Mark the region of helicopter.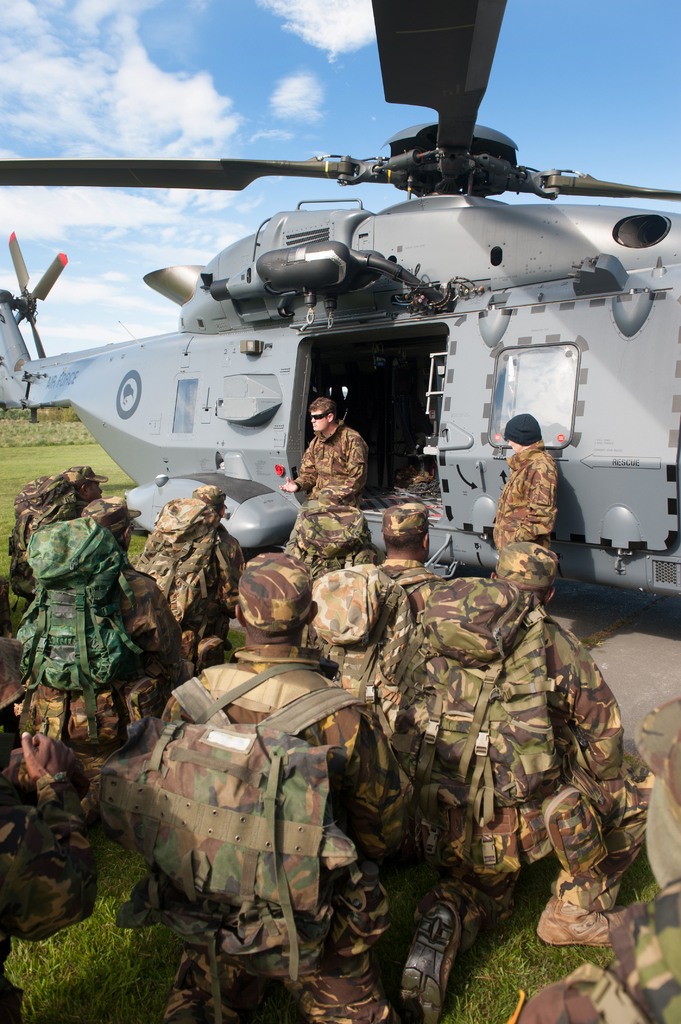
Region: x1=0, y1=0, x2=680, y2=604.
